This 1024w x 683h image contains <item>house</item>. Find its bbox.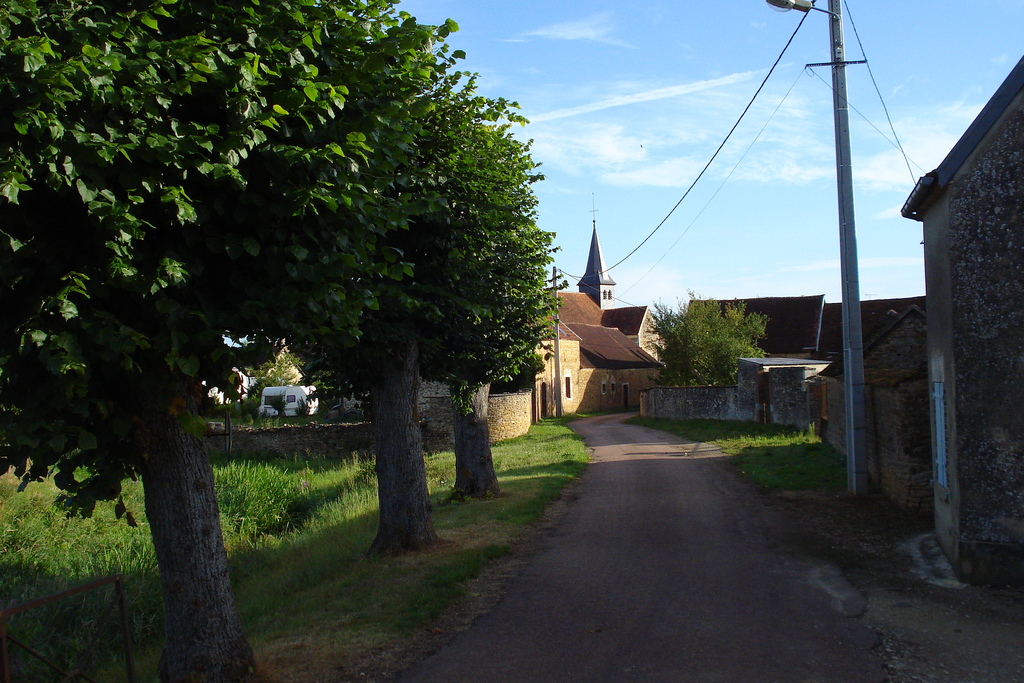
(895, 51, 1023, 602).
